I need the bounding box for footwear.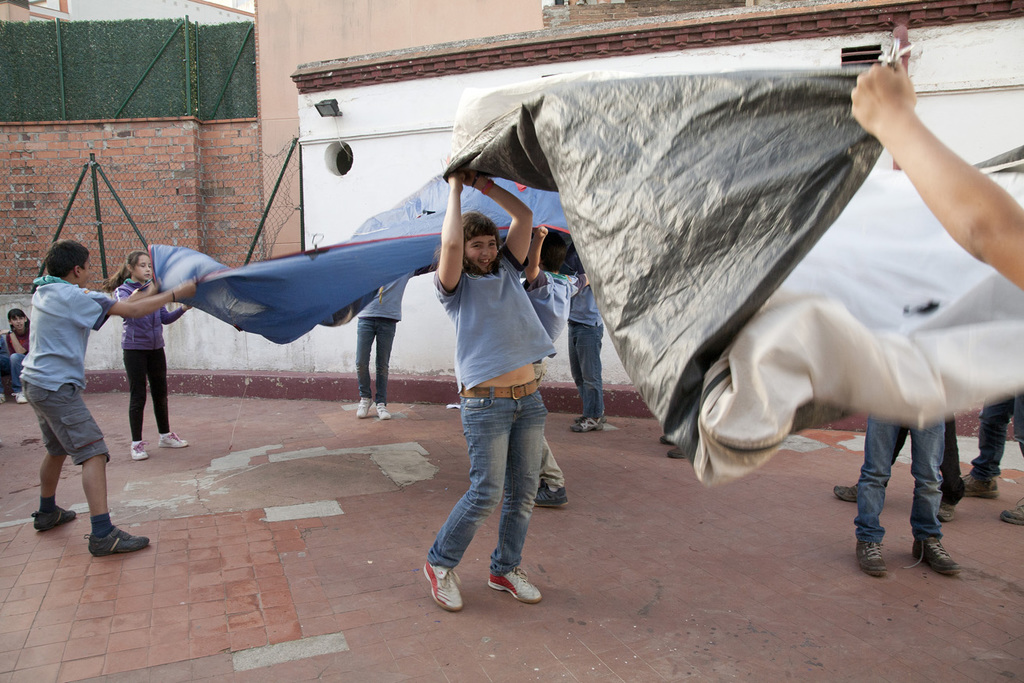
Here it is: <box>958,464,994,501</box>.
